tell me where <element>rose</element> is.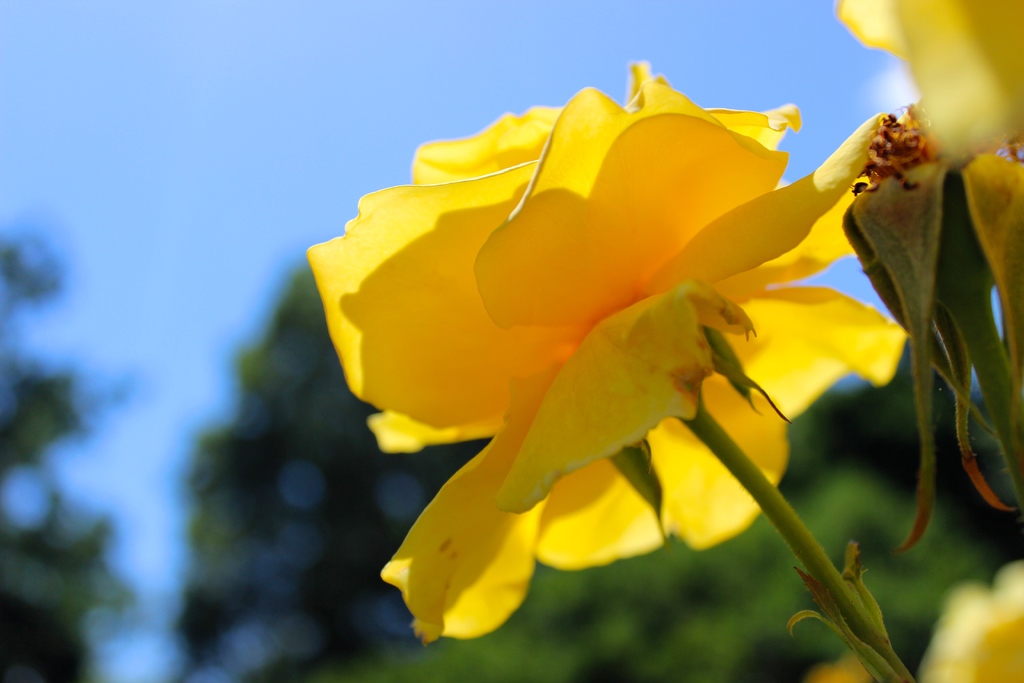
<element>rose</element> is at left=298, top=53, right=912, bottom=649.
